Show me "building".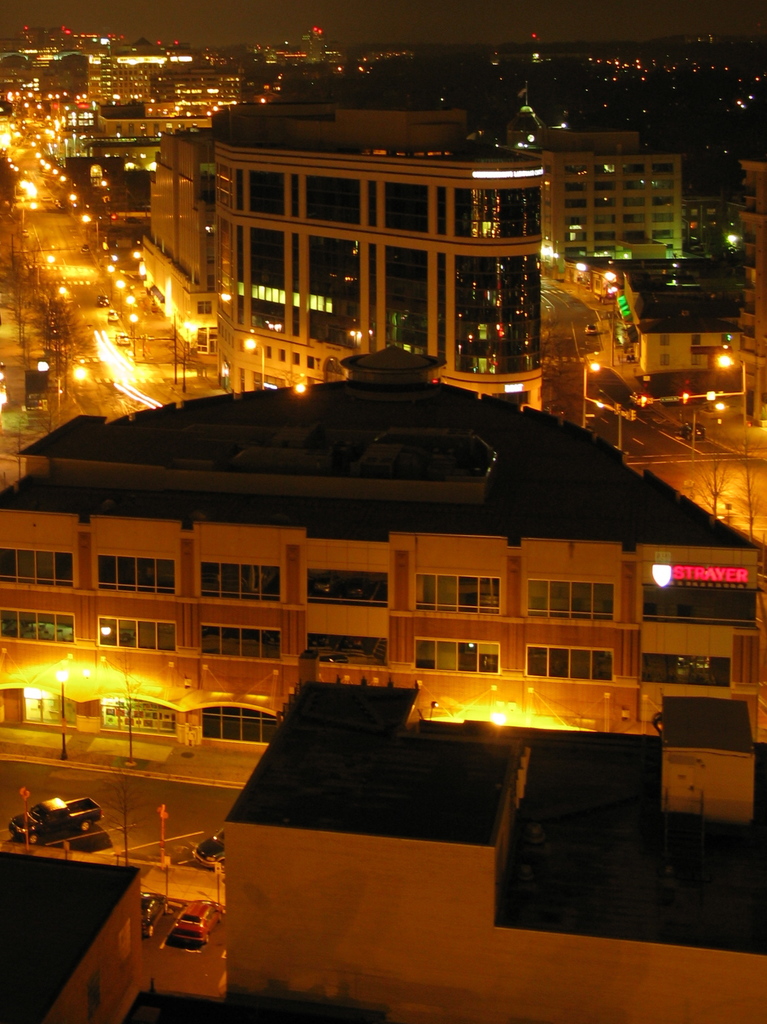
"building" is here: select_region(0, 348, 766, 758).
